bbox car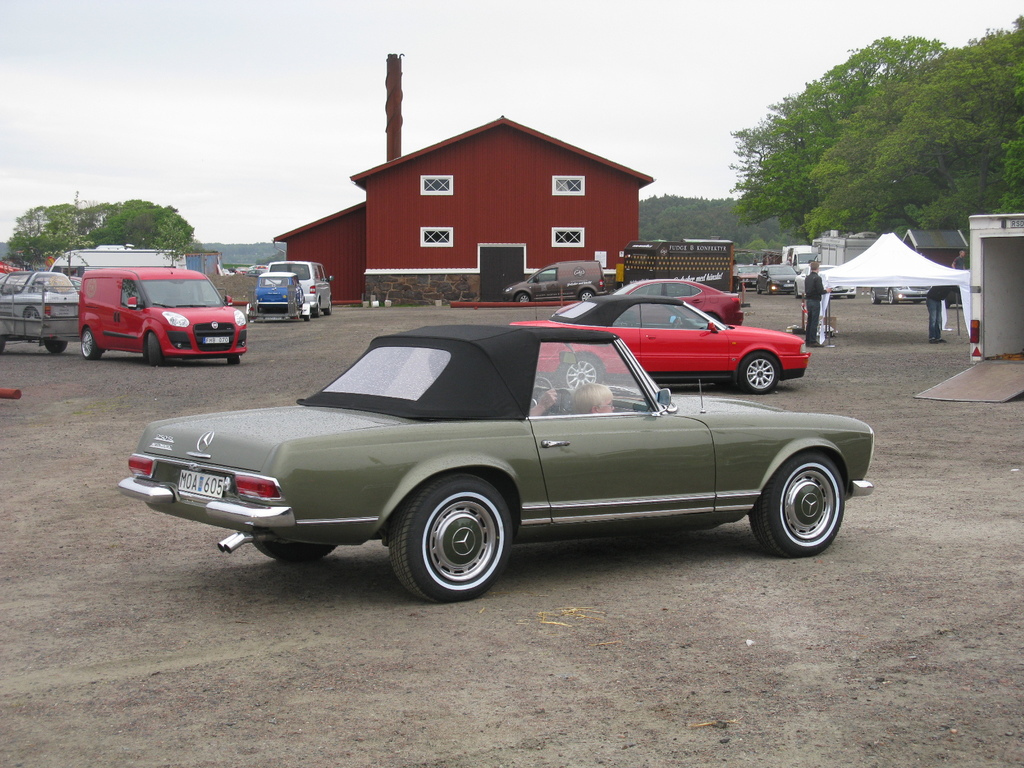
BBox(268, 260, 332, 317)
